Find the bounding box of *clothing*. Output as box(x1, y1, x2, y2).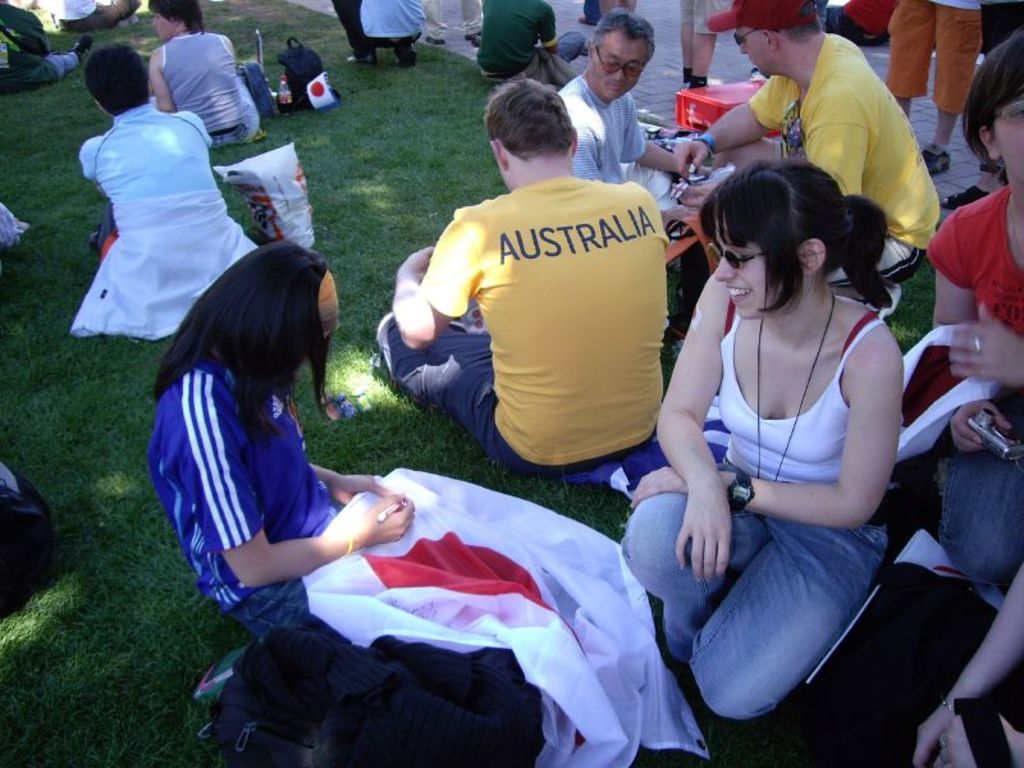
box(621, 294, 886, 713).
